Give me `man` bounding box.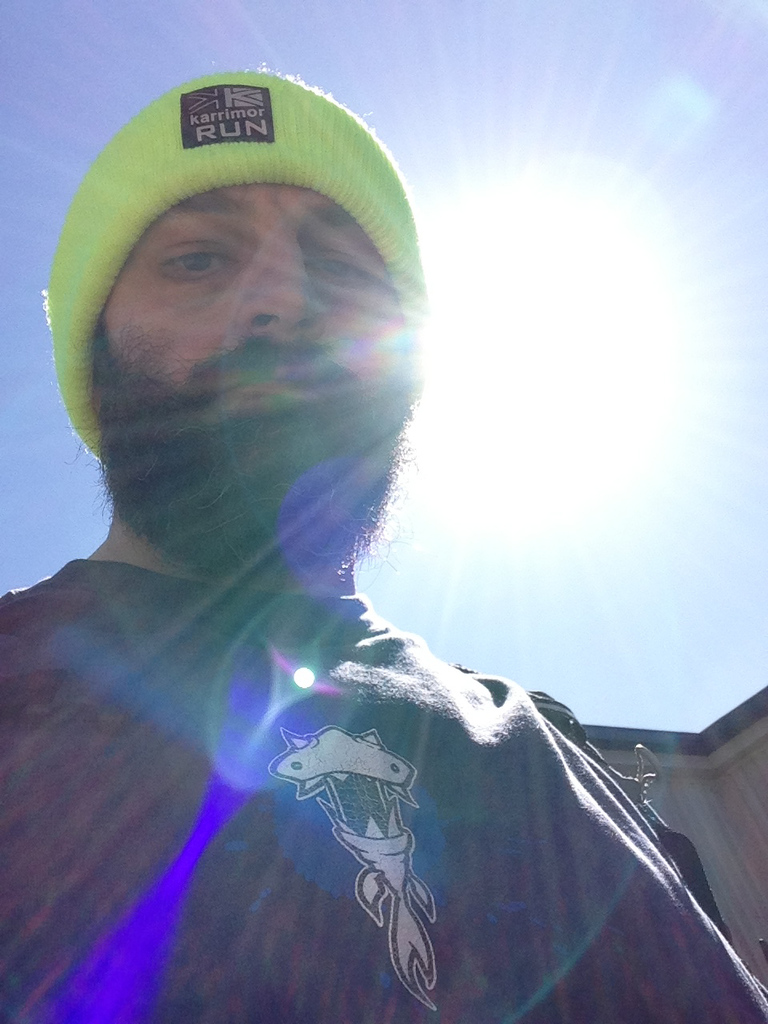
bbox=[0, 70, 767, 1023].
